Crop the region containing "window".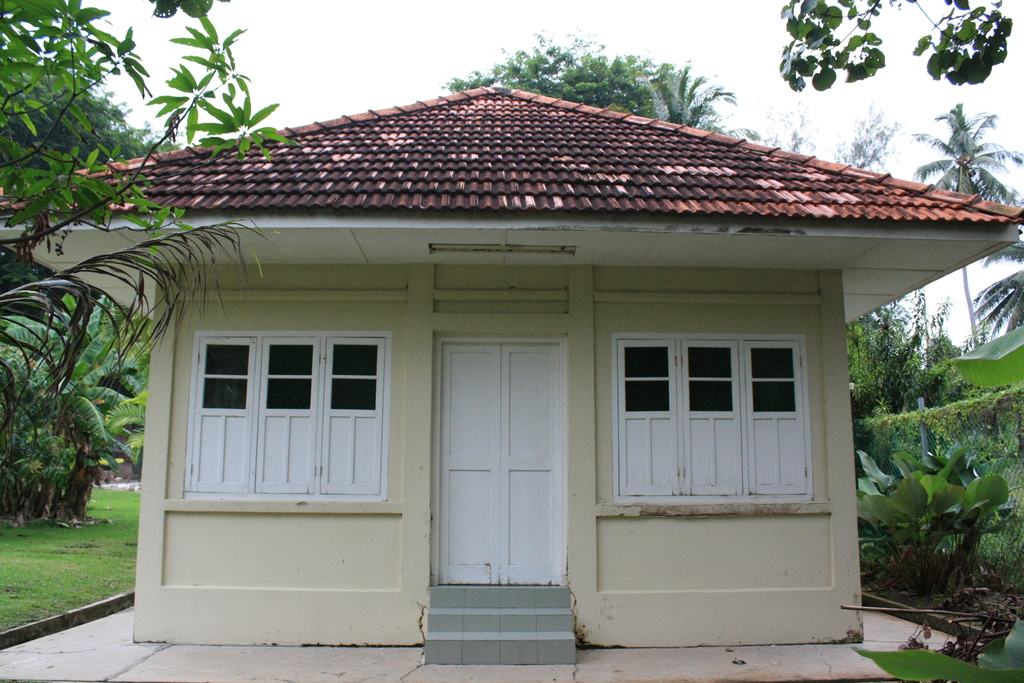
Crop region: select_region(193, 329, 392, 501).
